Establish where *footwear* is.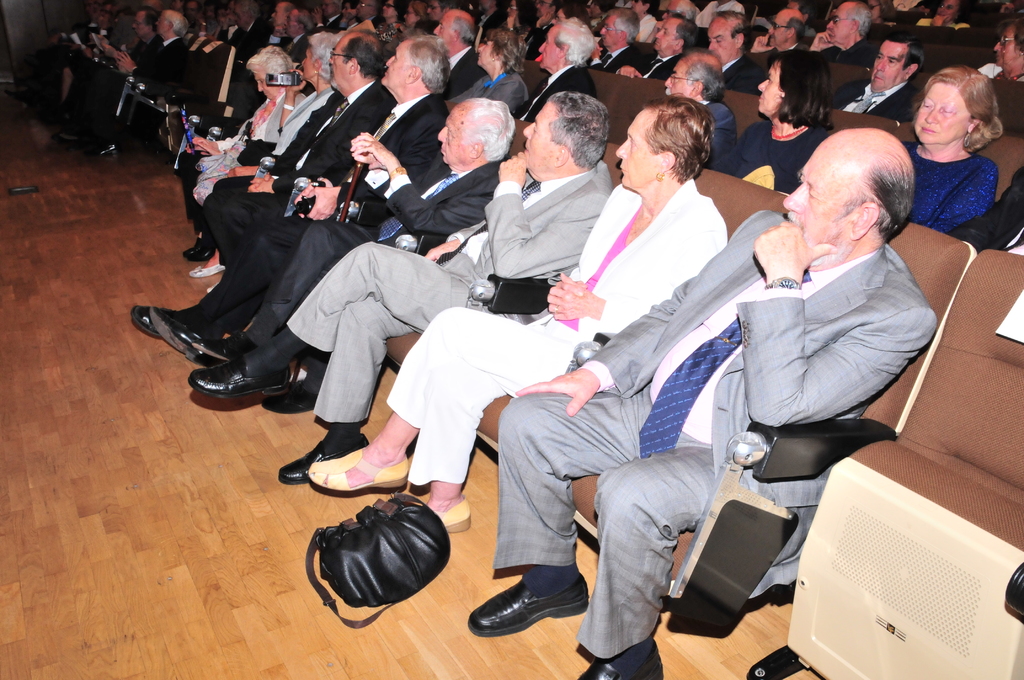
Established at bbox=[279, 434, 369, 488].
